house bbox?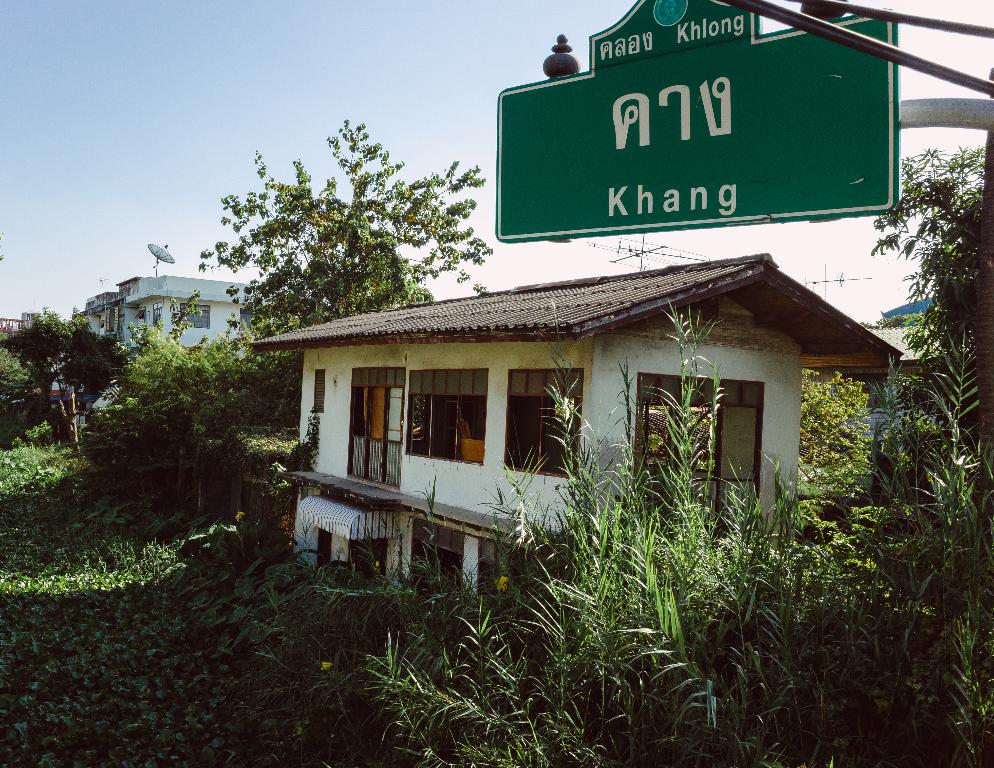
75 273 258 358
